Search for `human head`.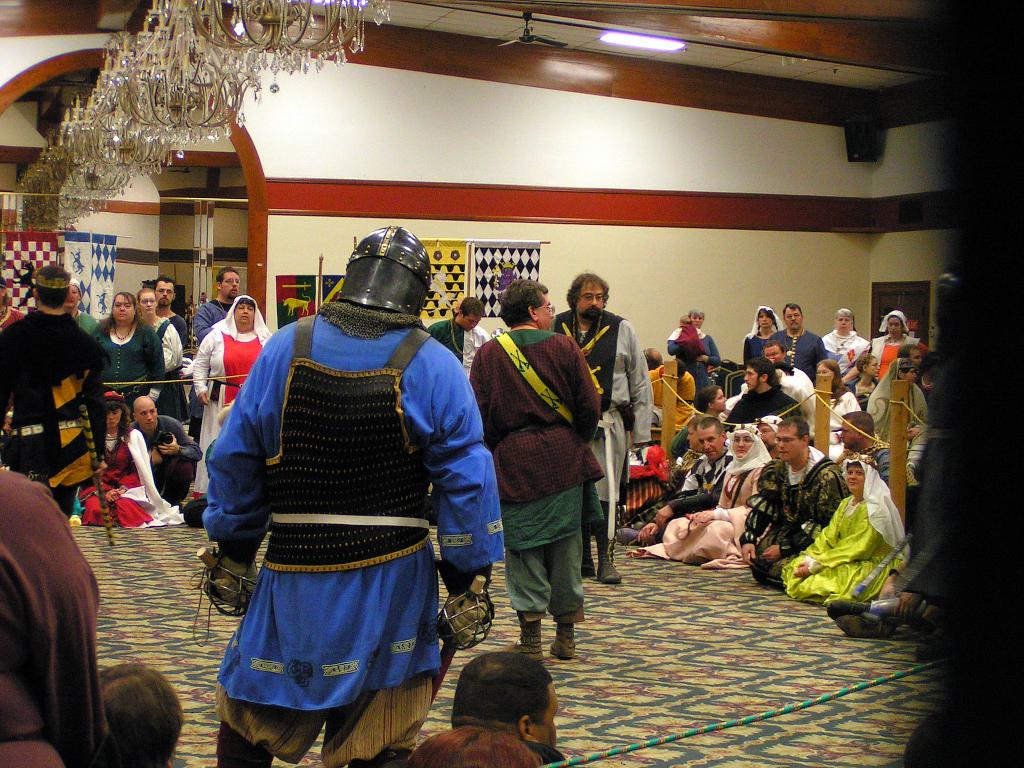
Found at {"x1": 742, "y1": 357, "x2": 773, "y2": 392}.
